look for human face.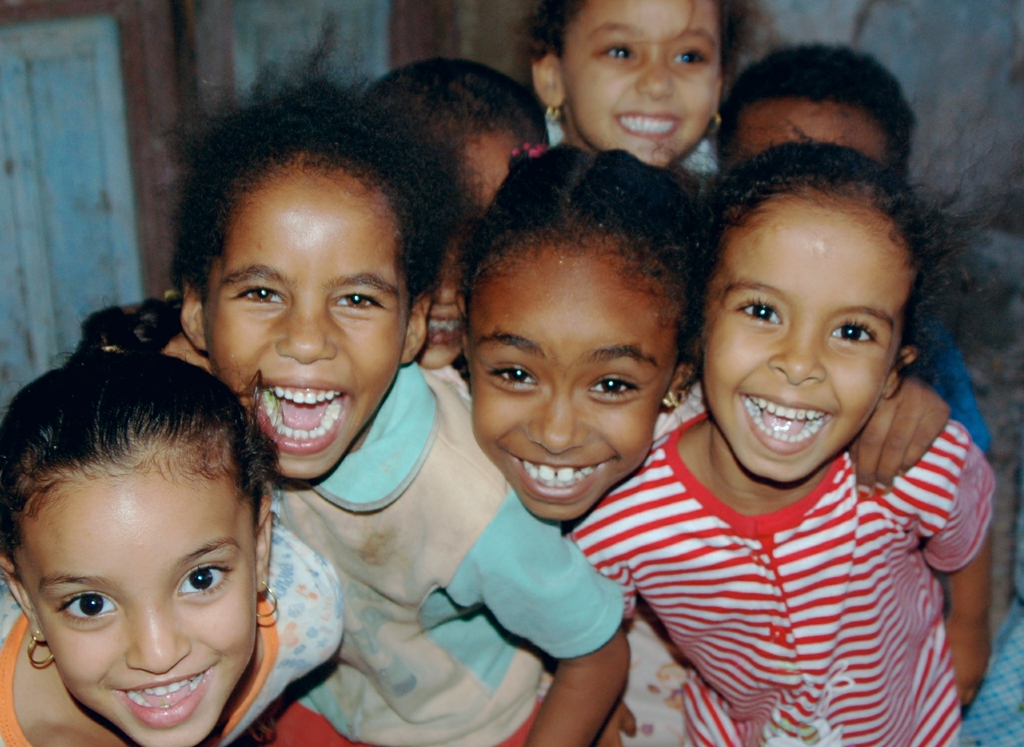
Found: detection(202, 157, 412, 480).
